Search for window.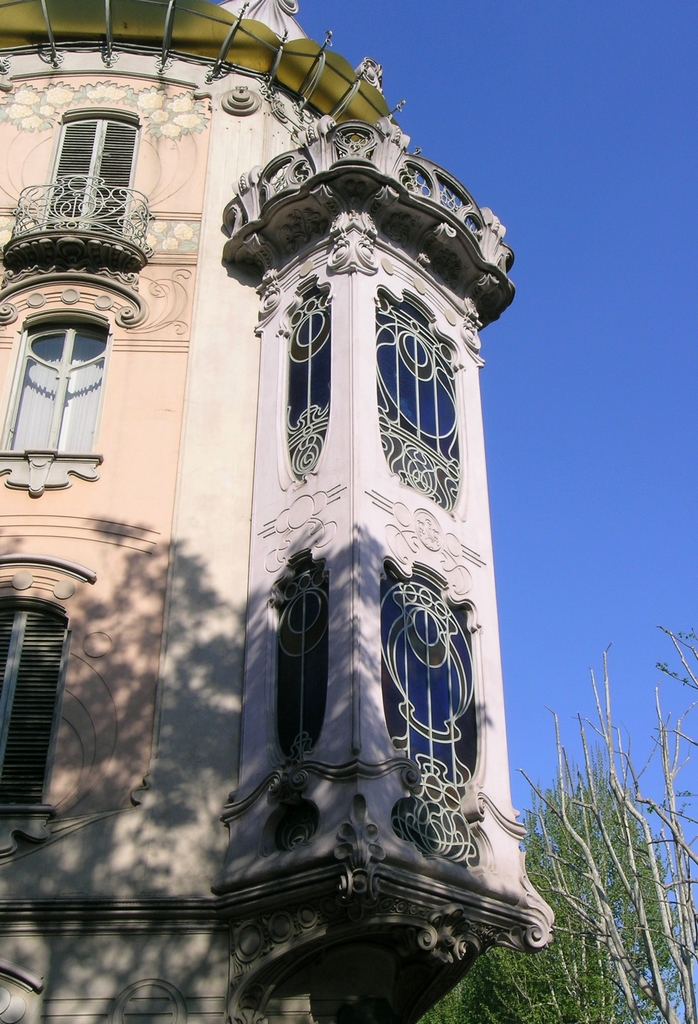
Found at bbox(50, 111, 136, 228).
